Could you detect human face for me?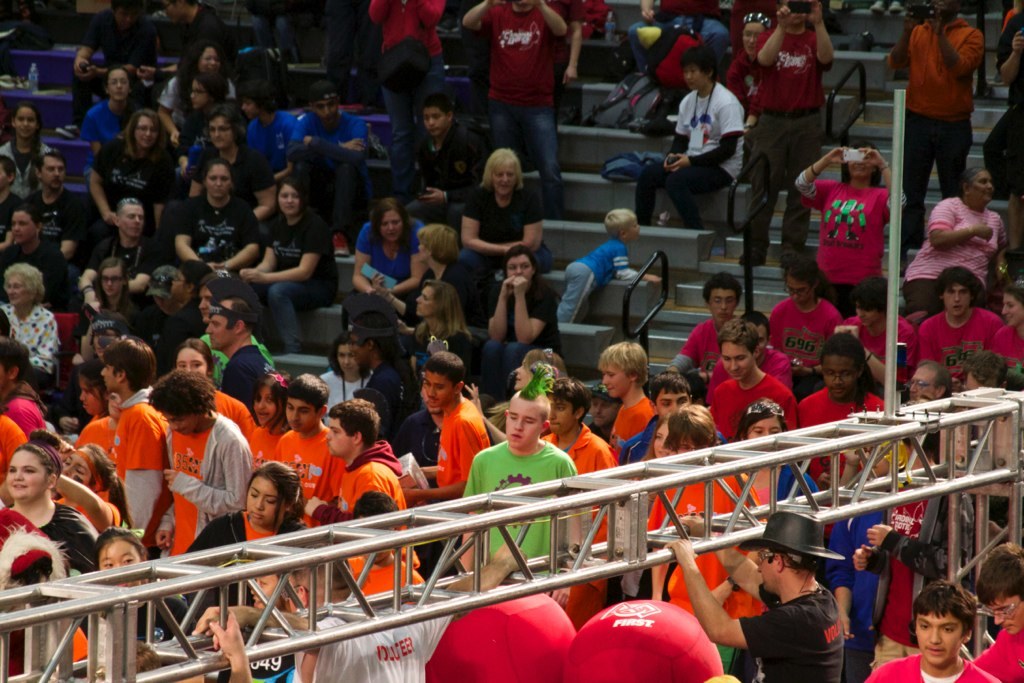
Detection result: left=310, top=99, right=339, bottom=123.
